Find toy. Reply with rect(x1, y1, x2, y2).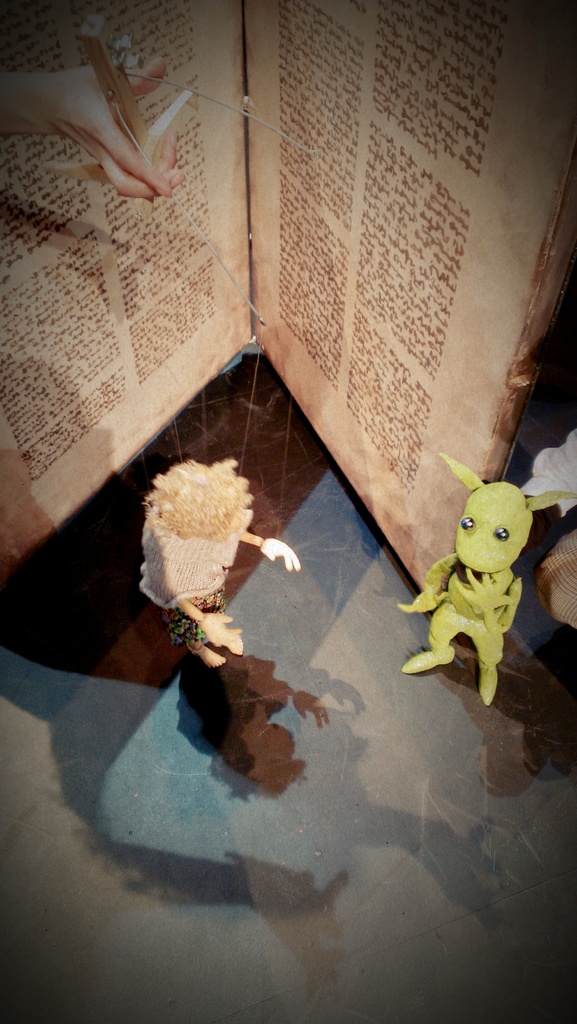
rect(396, 452, 576, 710).
